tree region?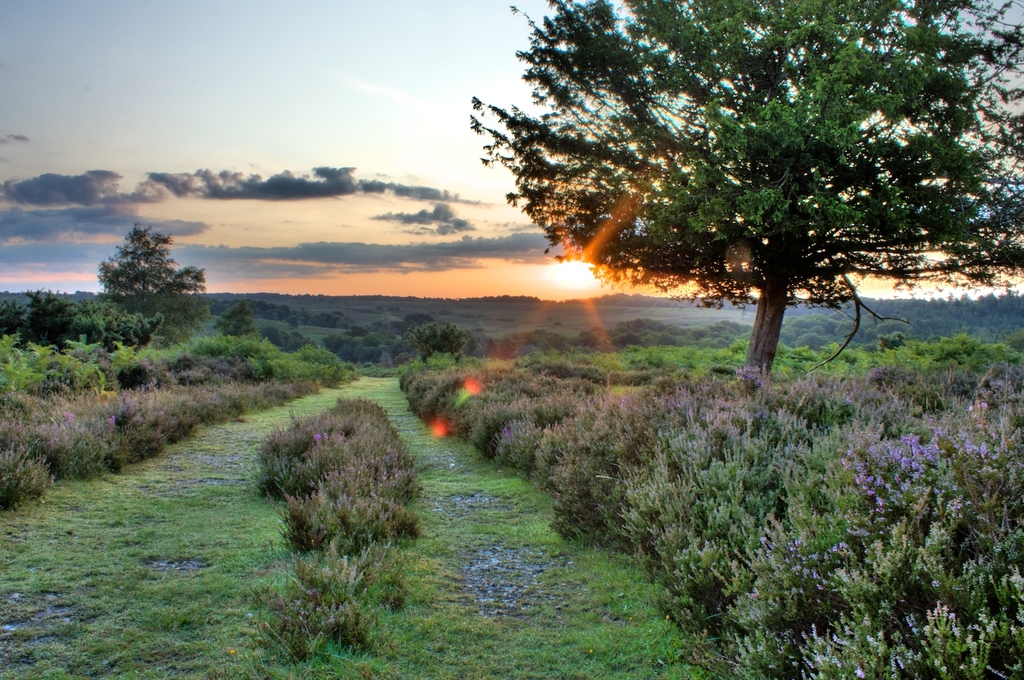
[91,304,160,358]
